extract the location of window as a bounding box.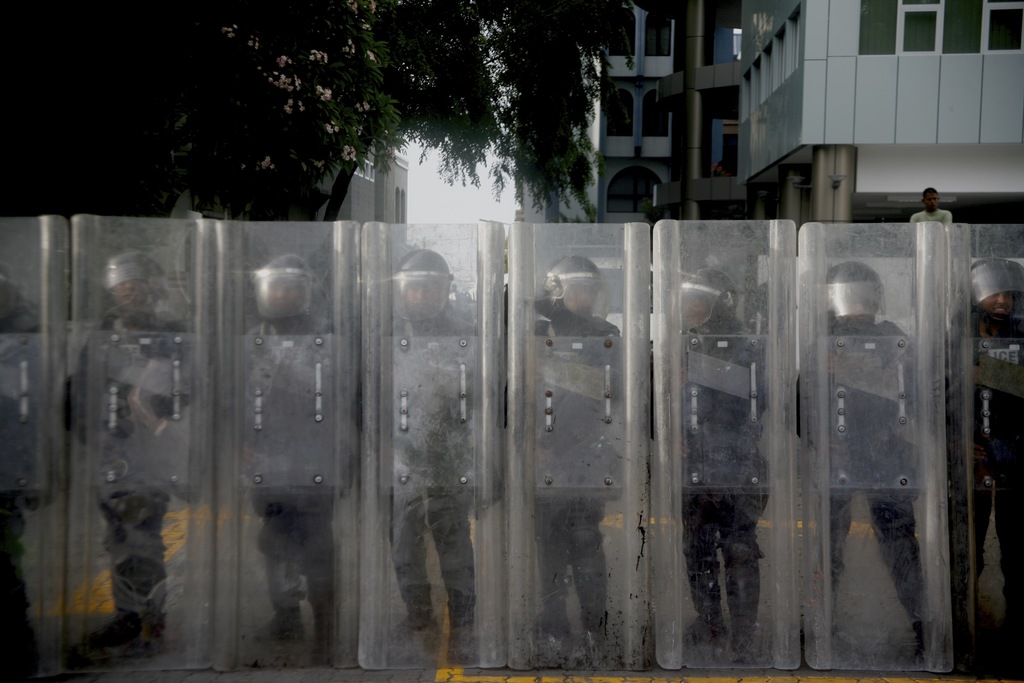
644, 14, 675, 54.
